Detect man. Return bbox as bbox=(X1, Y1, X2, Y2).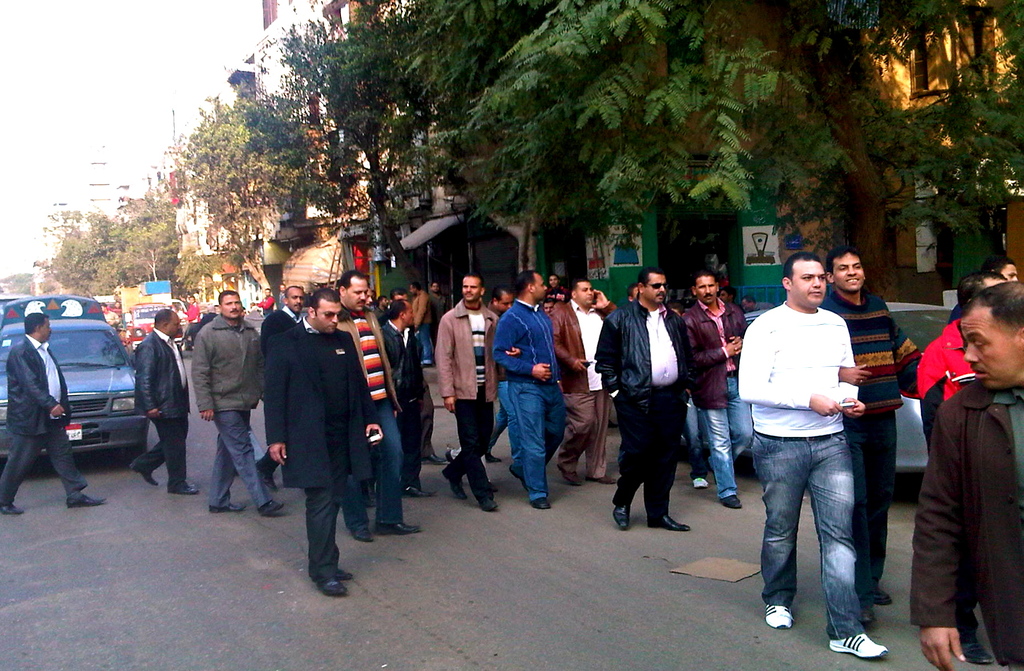
bbox=(912, 276, 1020, 658).
